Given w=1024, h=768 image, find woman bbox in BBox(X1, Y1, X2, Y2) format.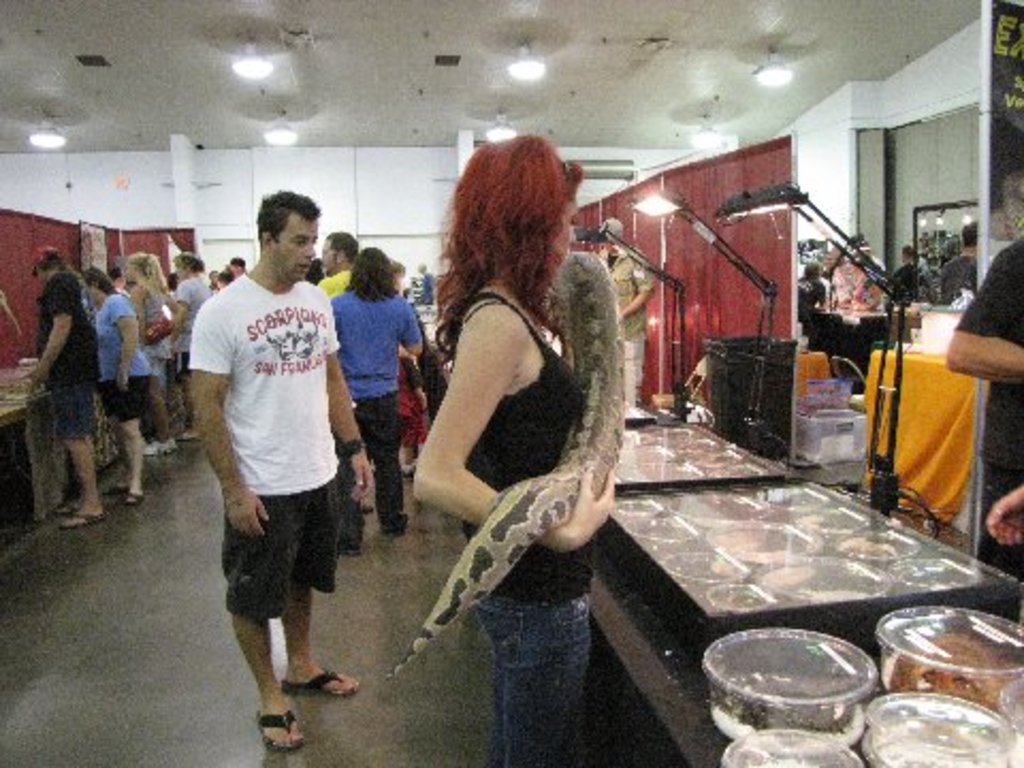
BBox(388, 258, 399, 294).
